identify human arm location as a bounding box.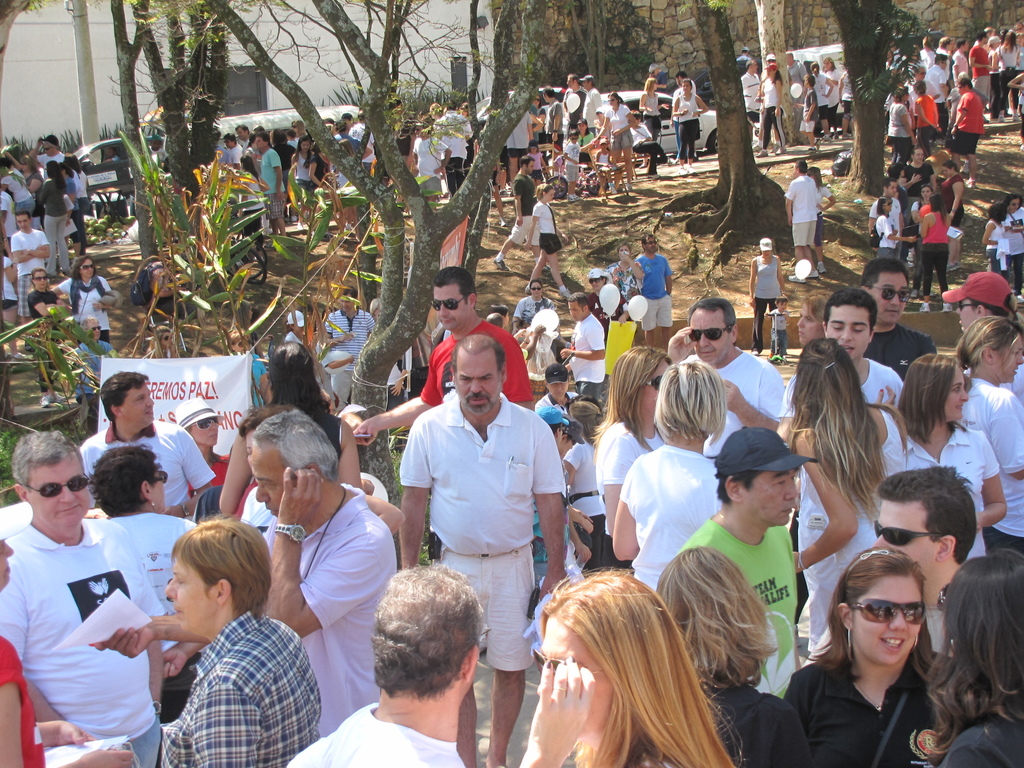
bbox=(618, 248, 646, 283).
